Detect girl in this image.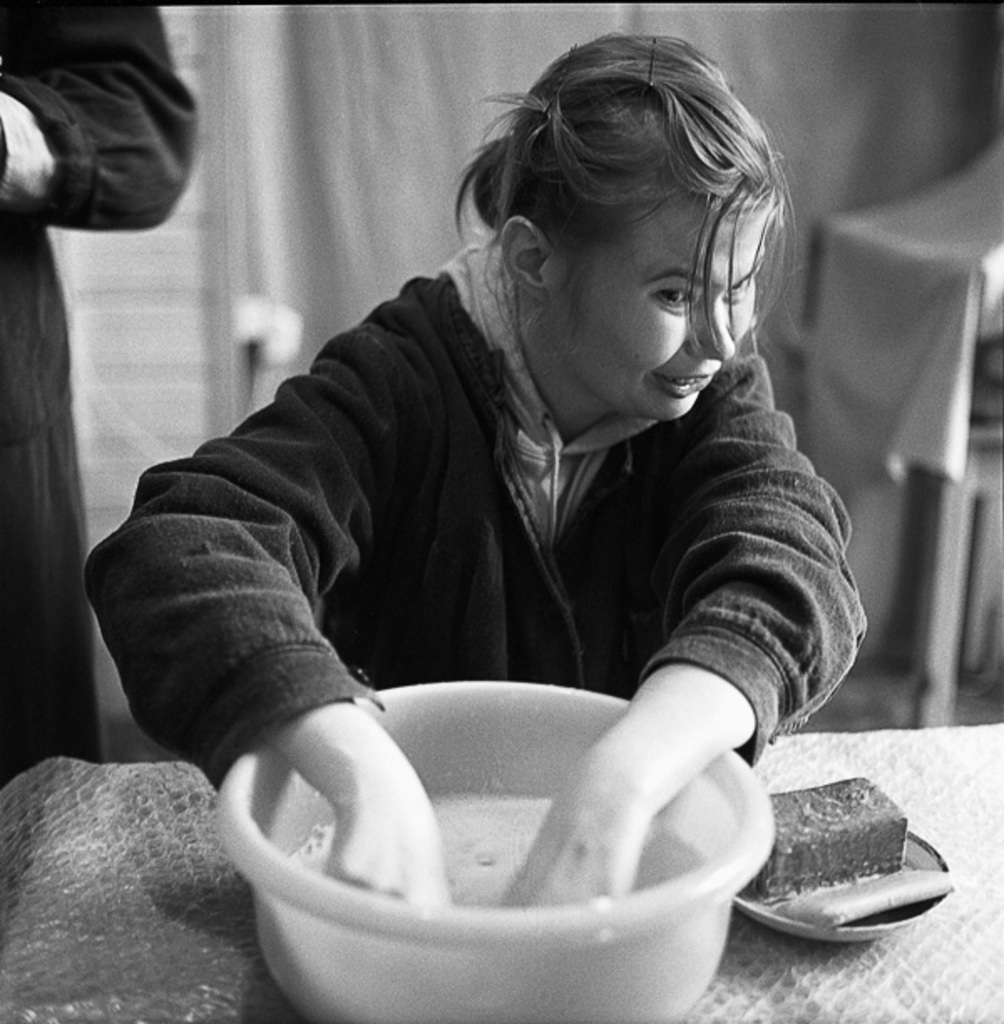
Detection: {"left": 94, "top": 38, "right": 872, "bottom": 914}.
